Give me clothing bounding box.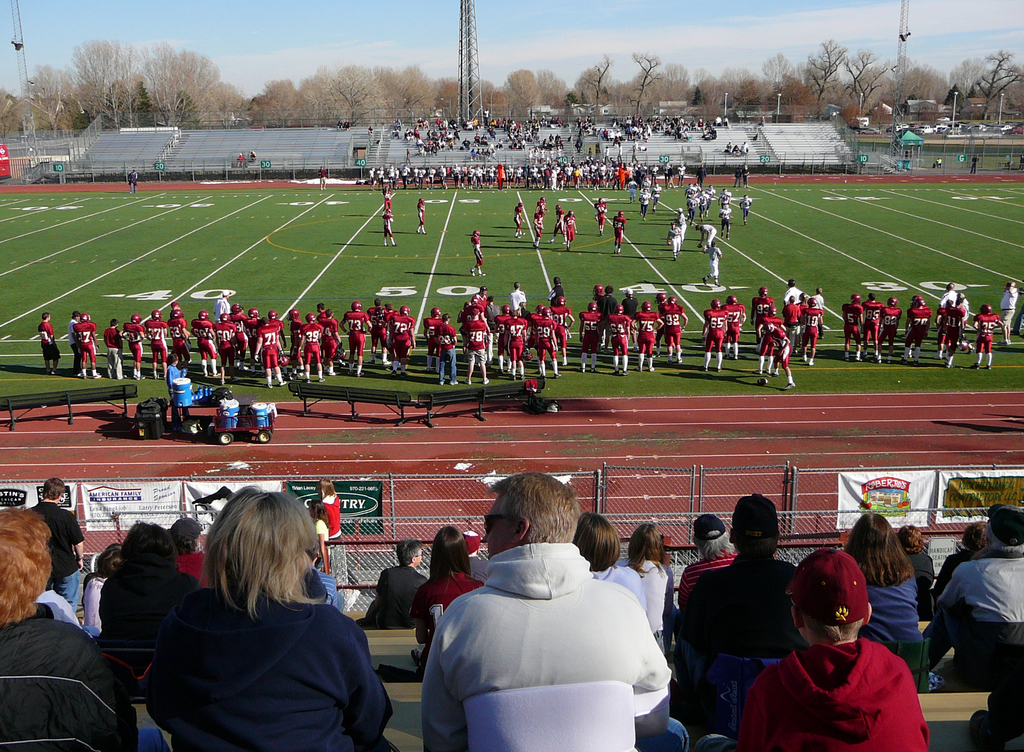
839 294 865 348.
